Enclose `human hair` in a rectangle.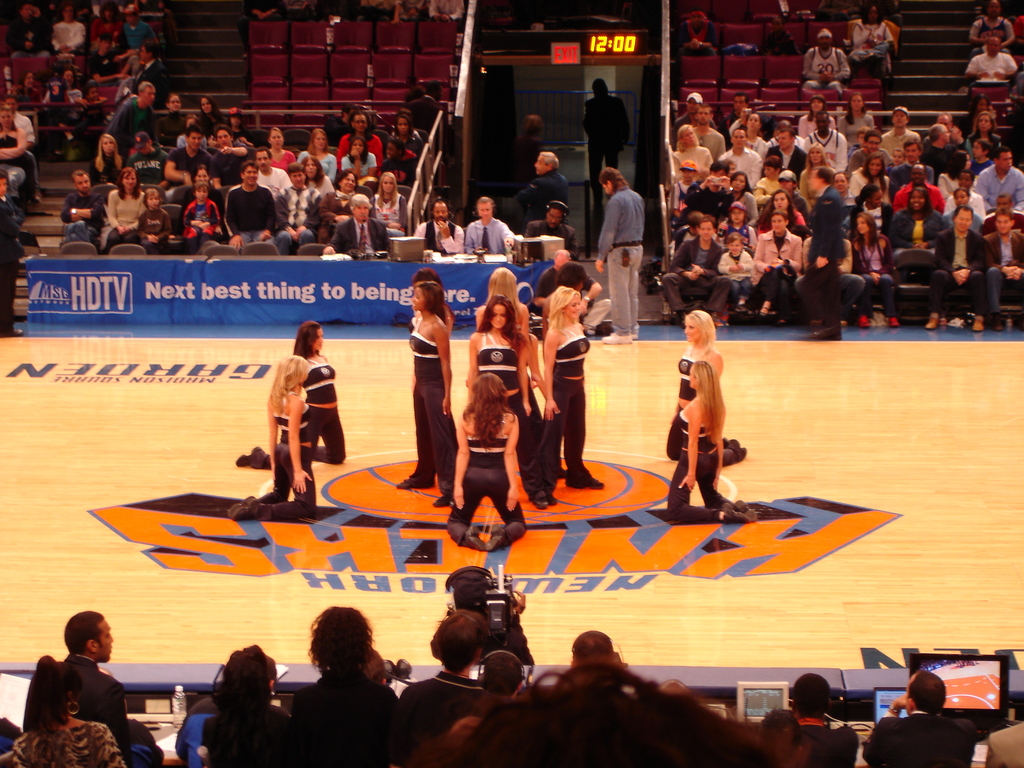
rect(748, 111, 760, 131).
